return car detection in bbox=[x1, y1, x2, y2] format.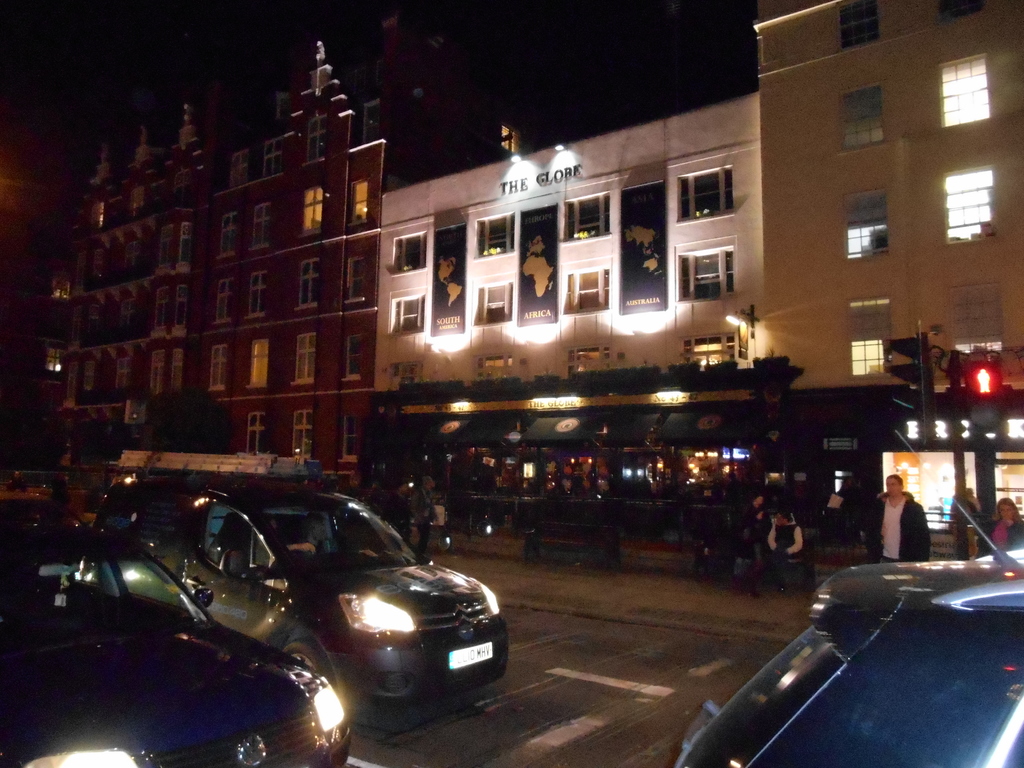
bbox=[0, 522, 353, 767].
